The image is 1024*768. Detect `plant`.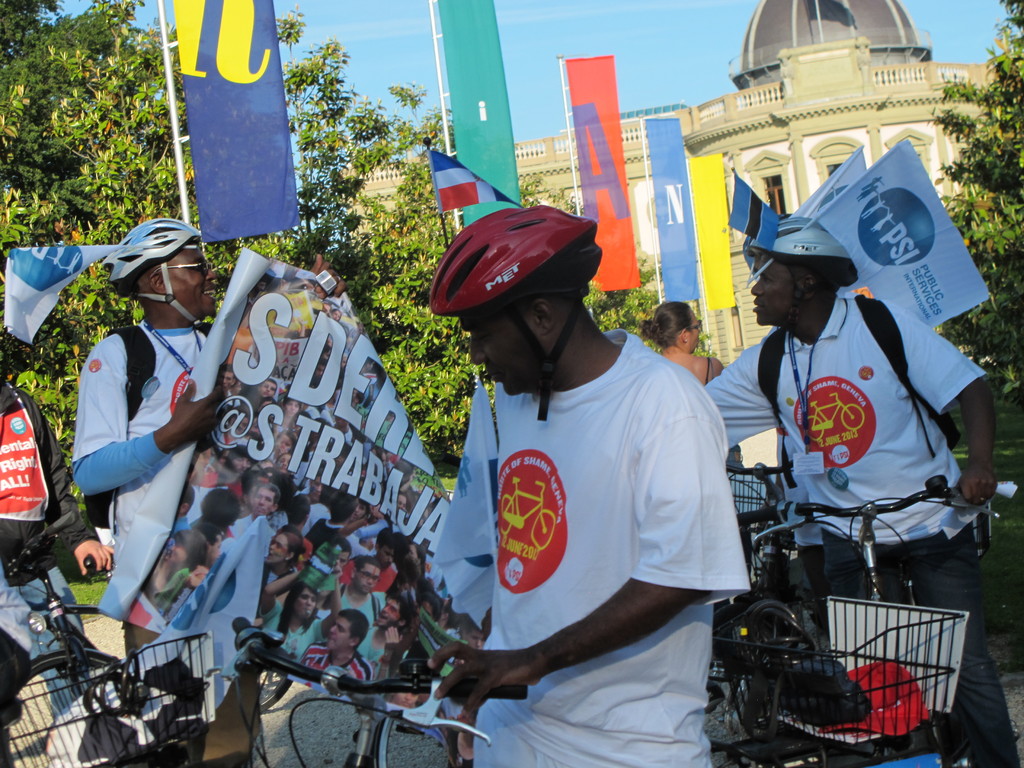
Detection: <box>51,501,109,609</box>.
